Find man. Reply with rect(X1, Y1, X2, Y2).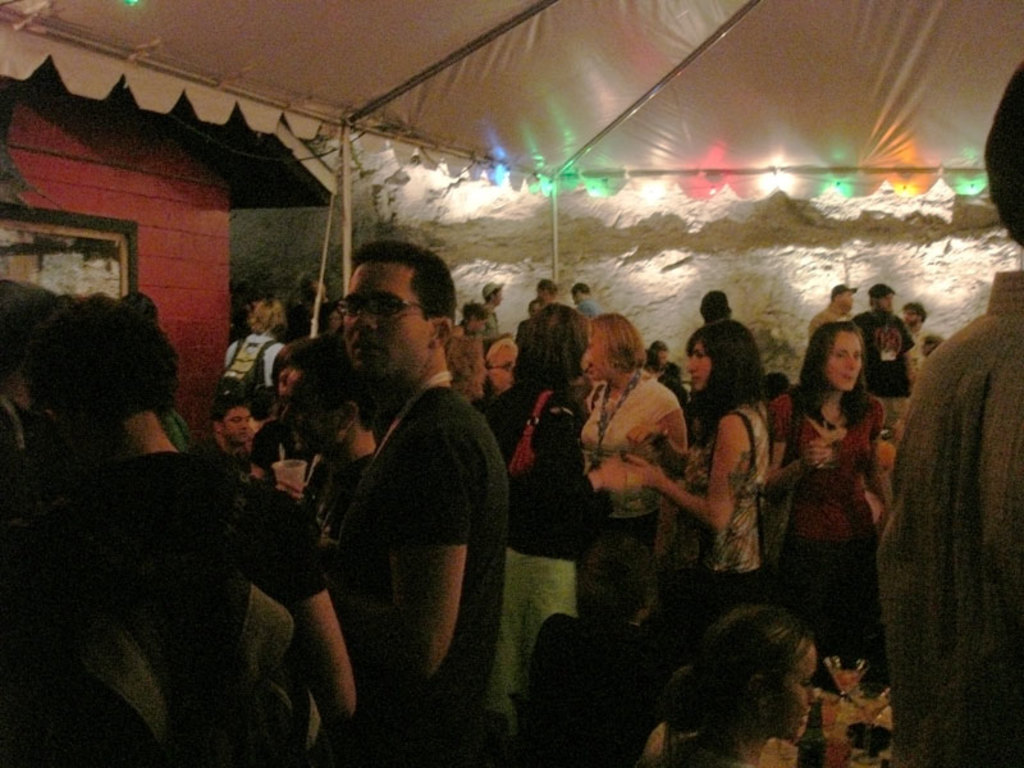
rect(854, 282, 919, 421).
